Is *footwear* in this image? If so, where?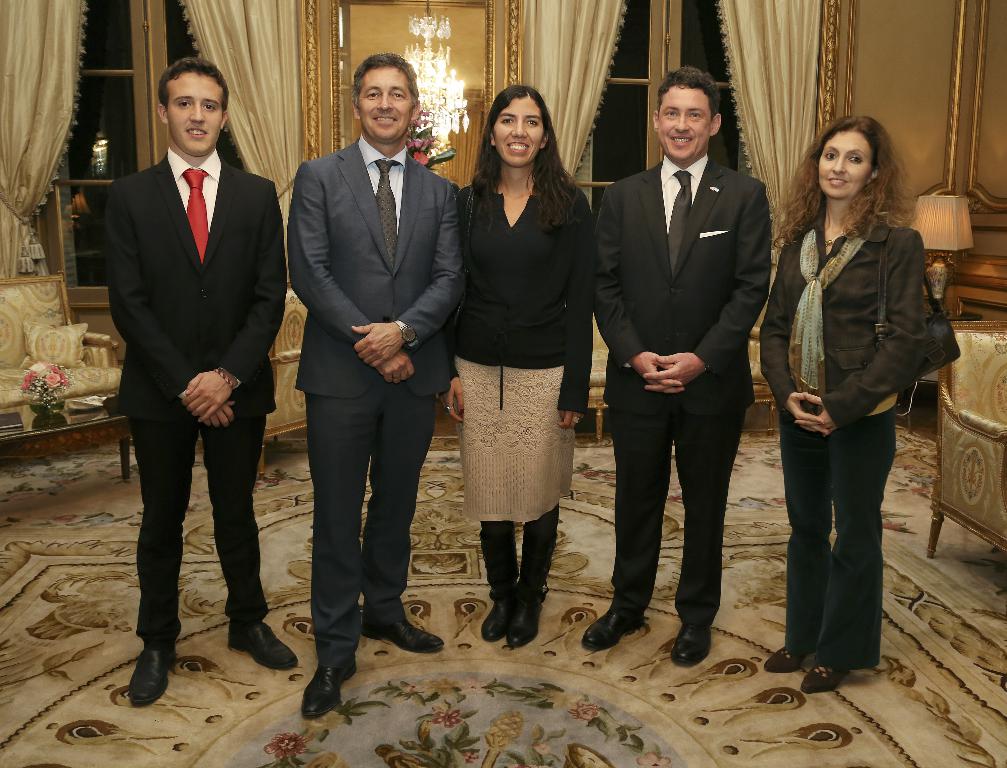
Yes, at x1=298 y1=664 x2=357 y2=716.
